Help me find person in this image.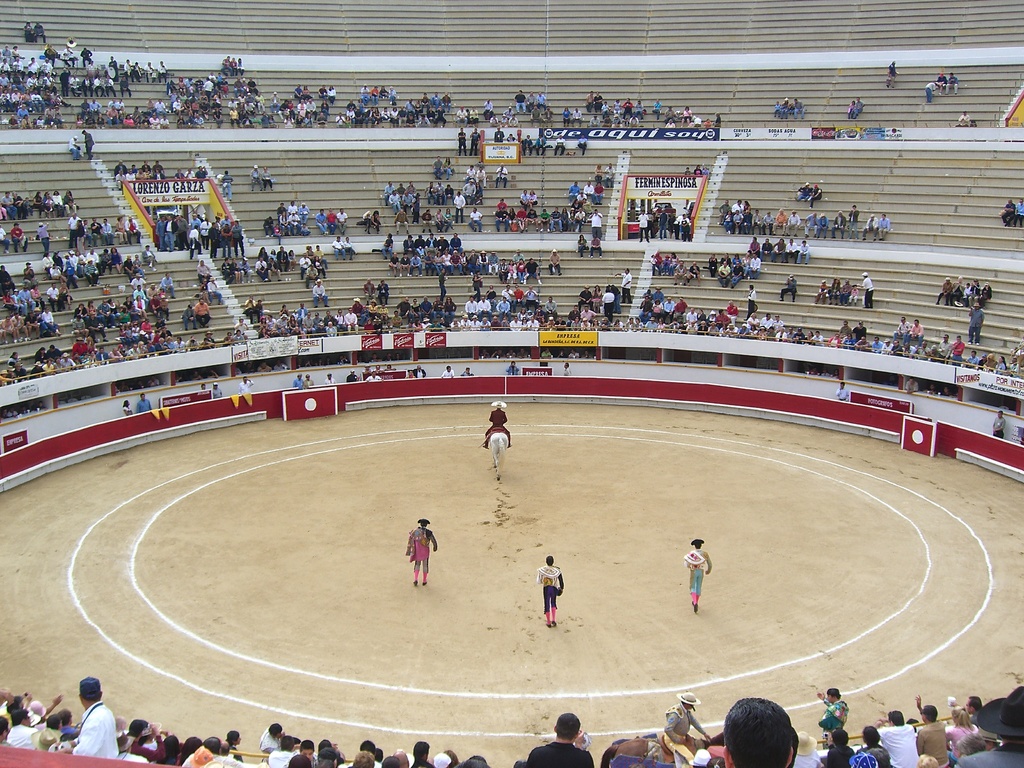
Found it: [534, 555, 564, 627].
